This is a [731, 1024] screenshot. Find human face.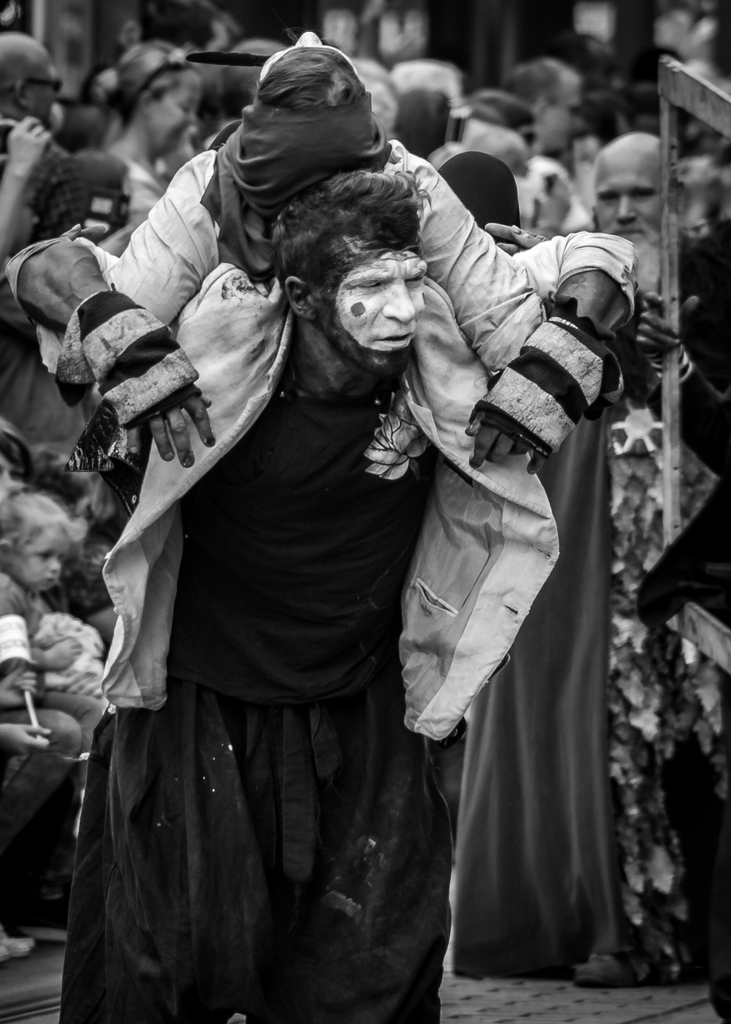
Bounding box: {"left": 34, "top": 54, "right": 55, "bottom": 129}.
